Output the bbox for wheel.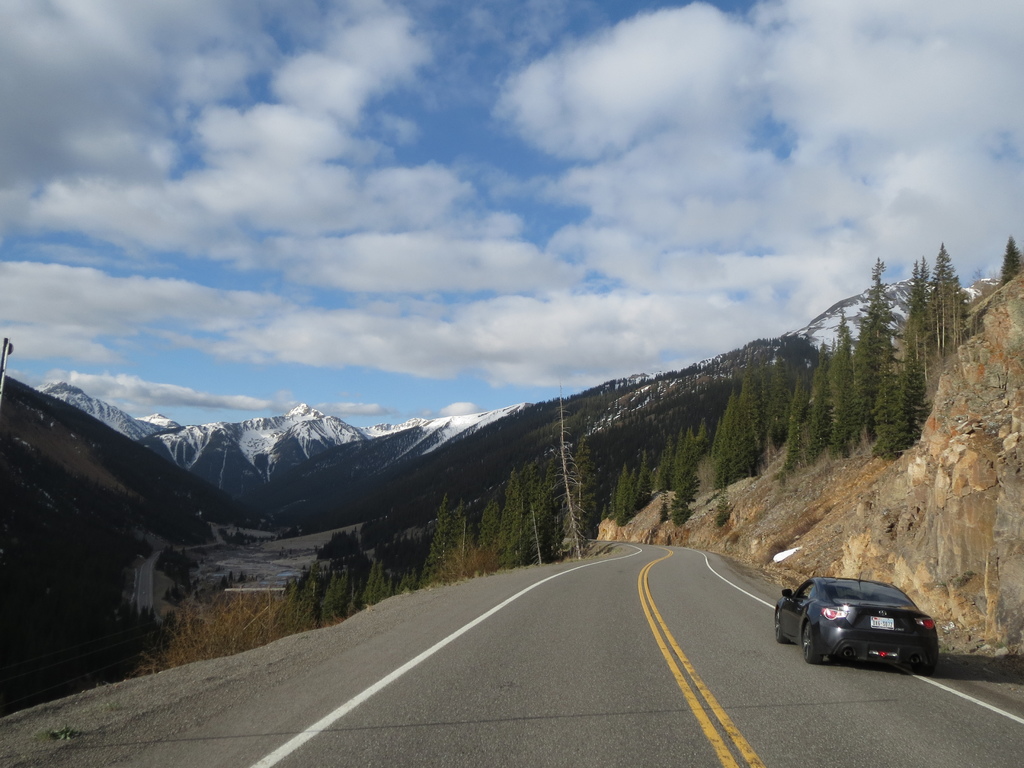
box(774, 607, 788, 645).
